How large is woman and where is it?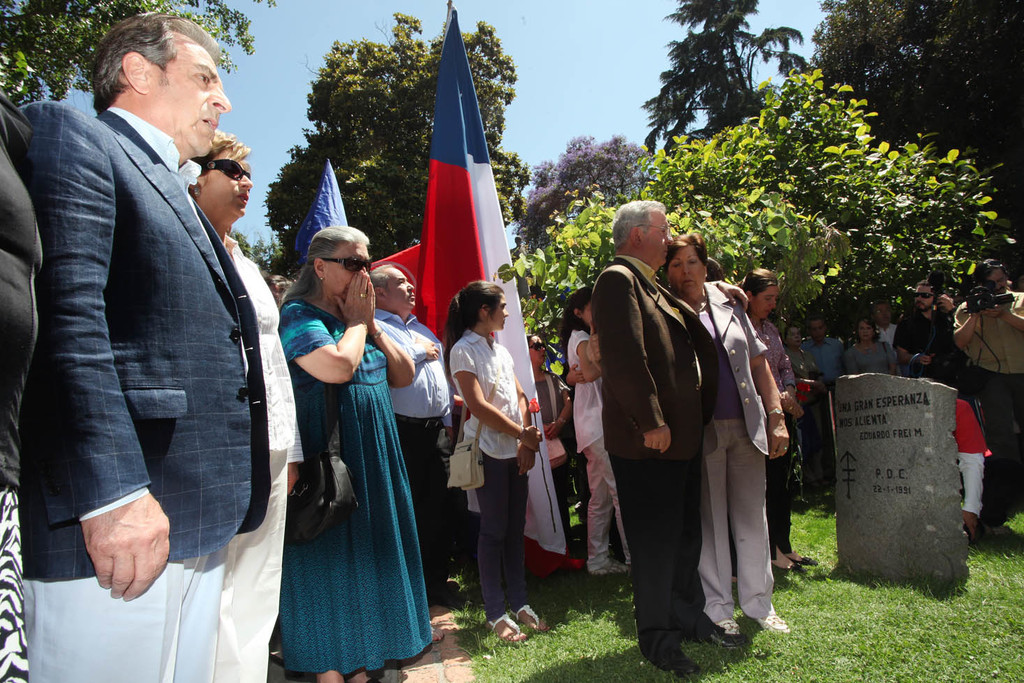
Bounding box: locate(274, 210, 430, 670).
